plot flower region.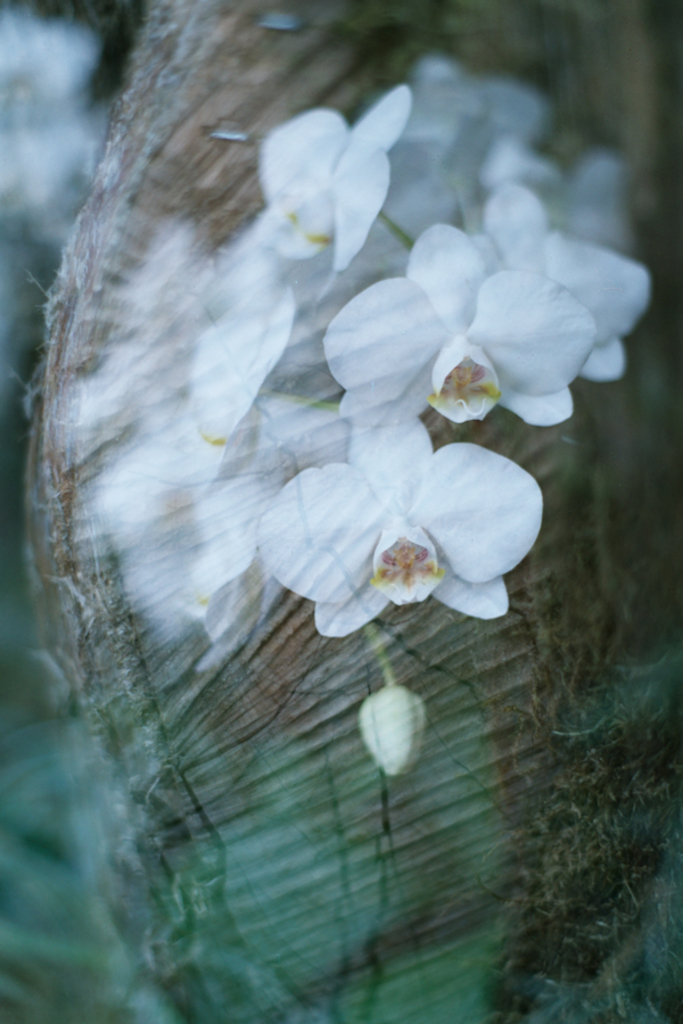
Plotted at Rect(240, 420, 543, 634).
